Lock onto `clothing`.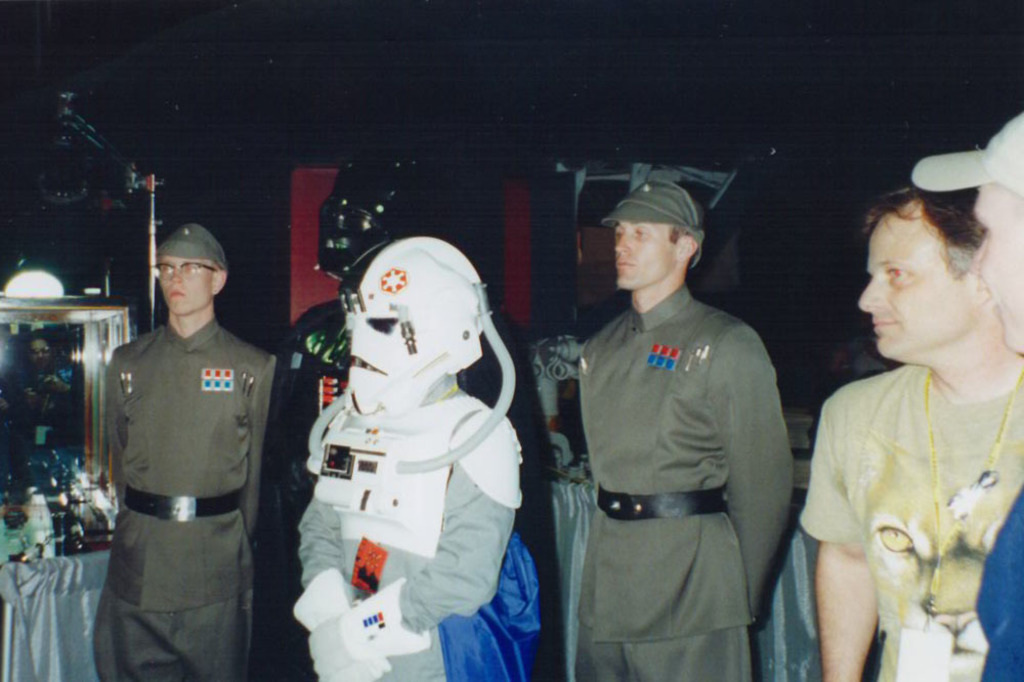
Locked: <region>974, 485, 1023, 681</region>.
